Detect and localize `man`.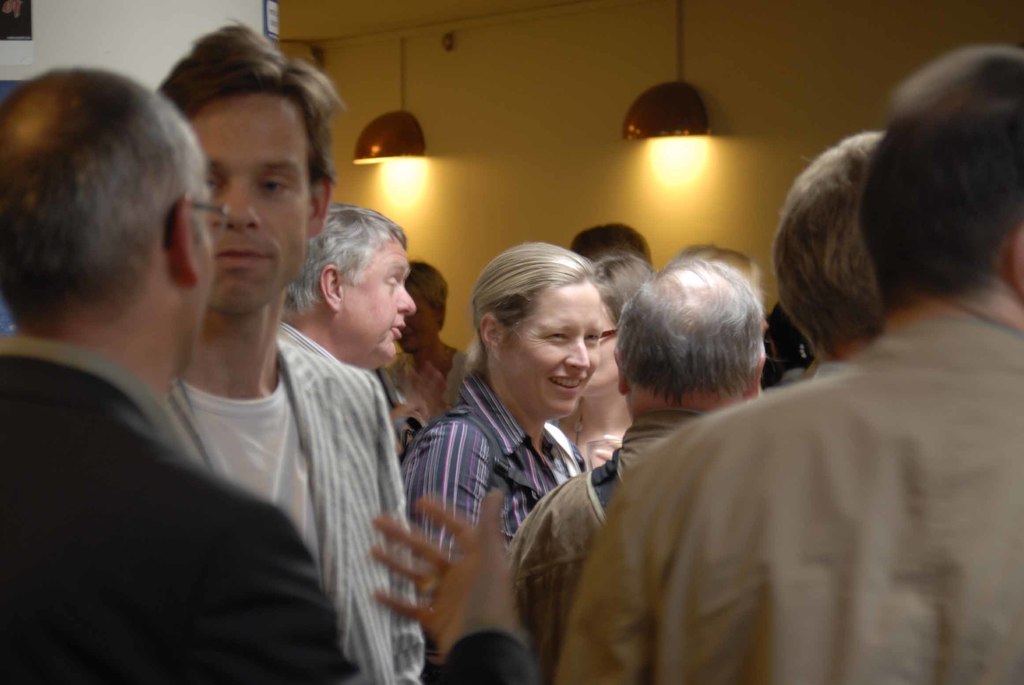
Localized at crop(275, 211, 424, 397).
